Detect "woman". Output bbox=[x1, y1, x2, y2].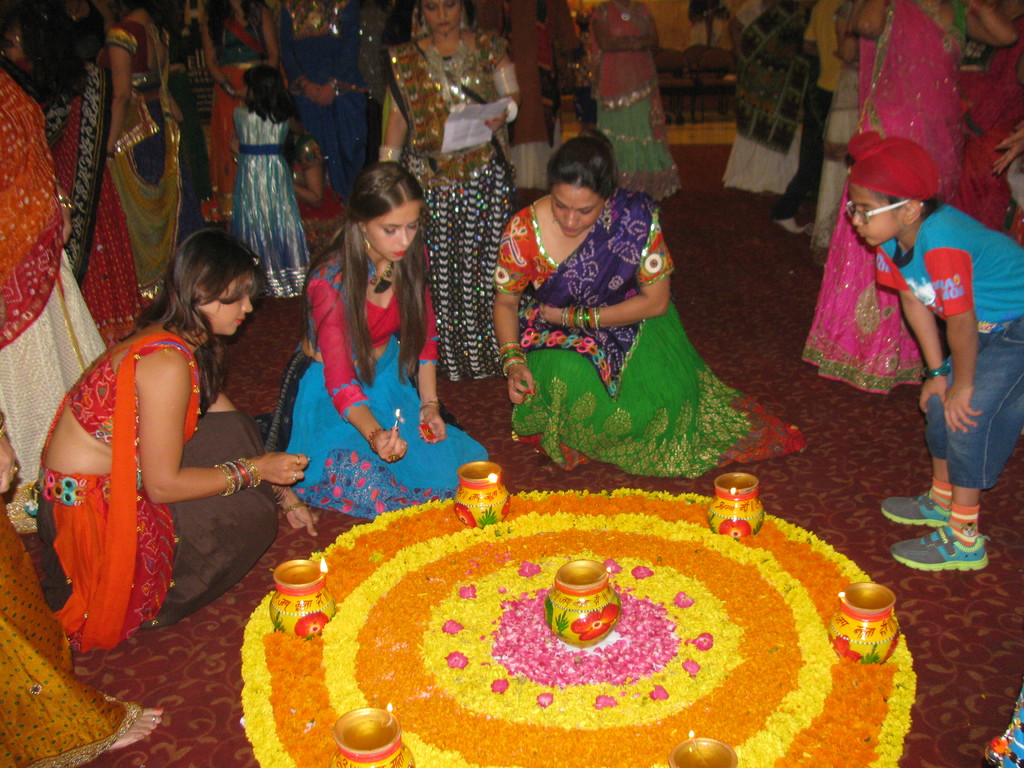
bbox=[957, 6, 1023, 230].
